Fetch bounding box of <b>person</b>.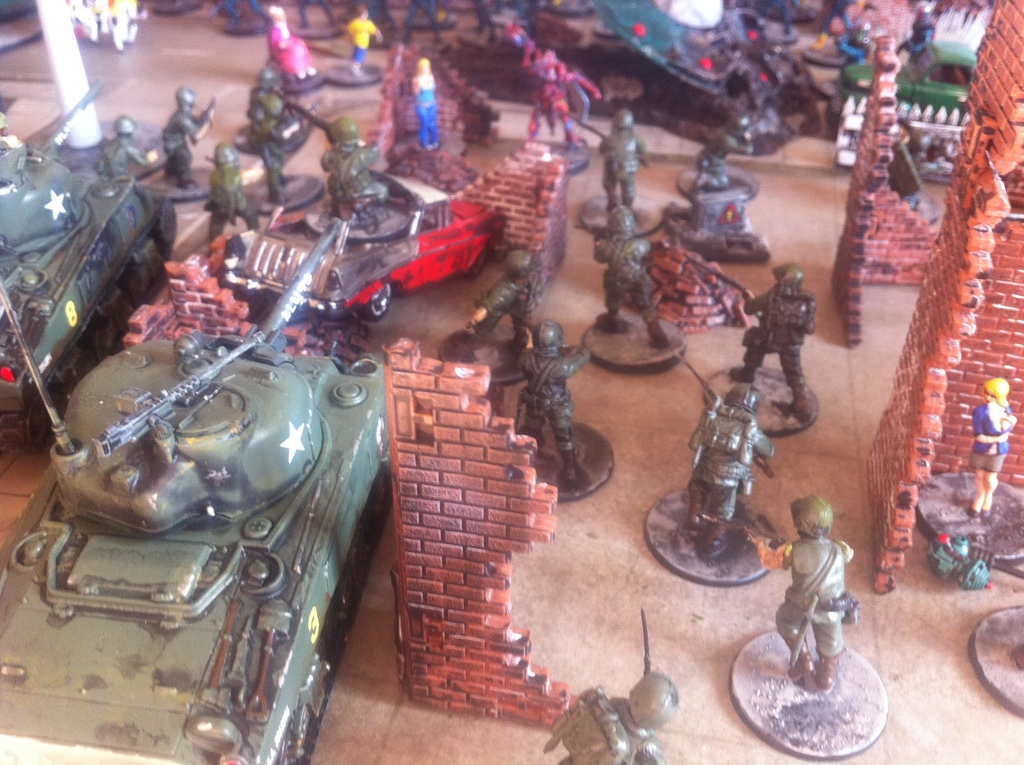
Bbox: x1=970 y1=377 x2=1016 y2=519.
